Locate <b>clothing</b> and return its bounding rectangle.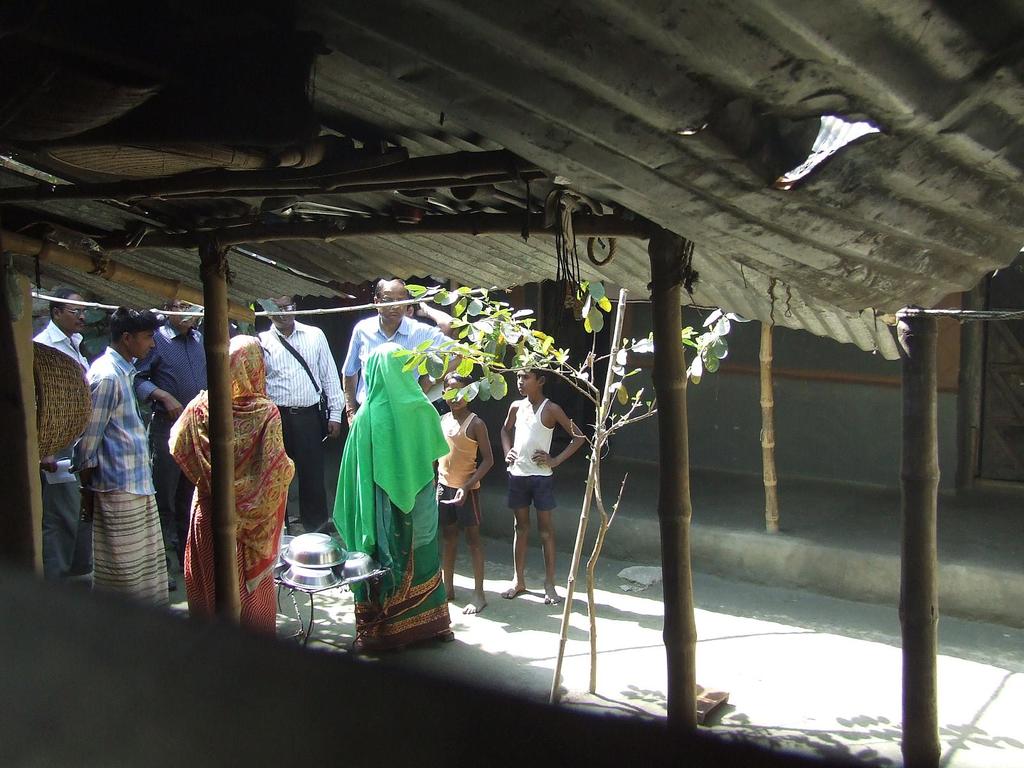
(x1=170, y1=333, x2=289, y2=640).
